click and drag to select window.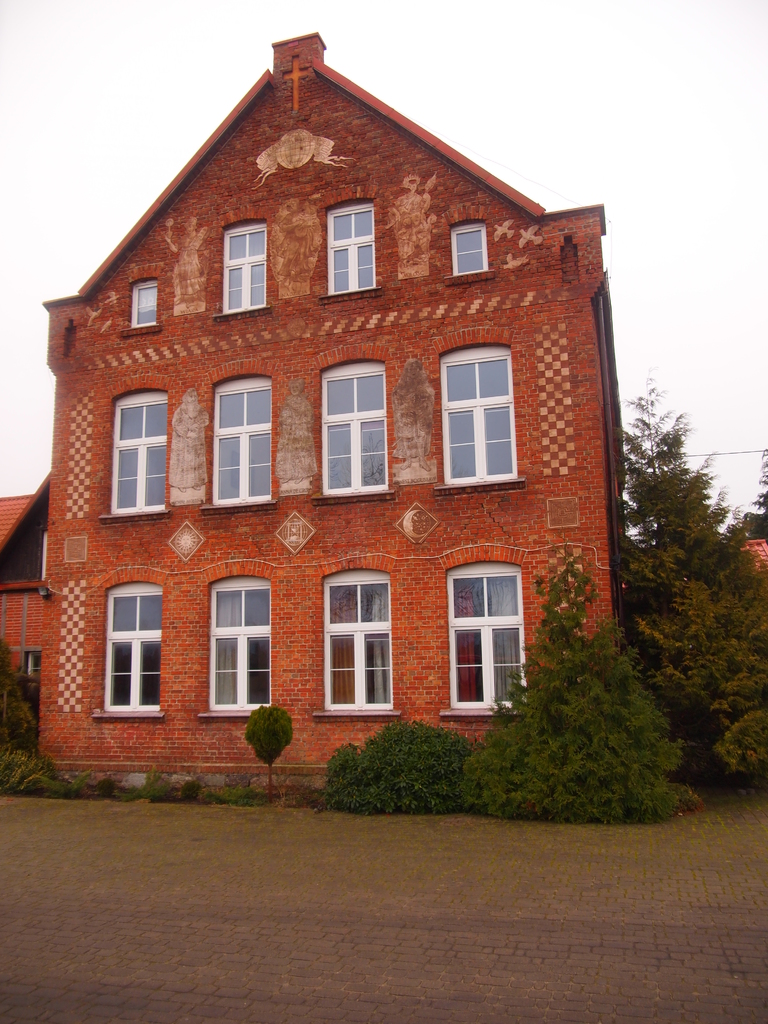
Selection: bbox(440, 545, 529, 715).
